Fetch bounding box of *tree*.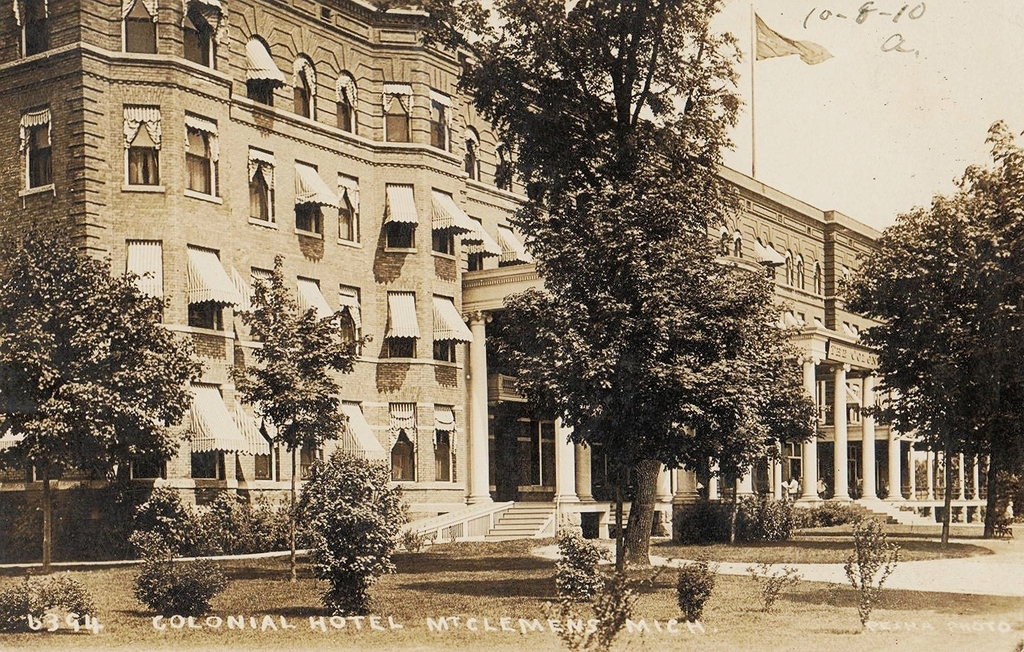
Bbox: 846/132/1008/508.
